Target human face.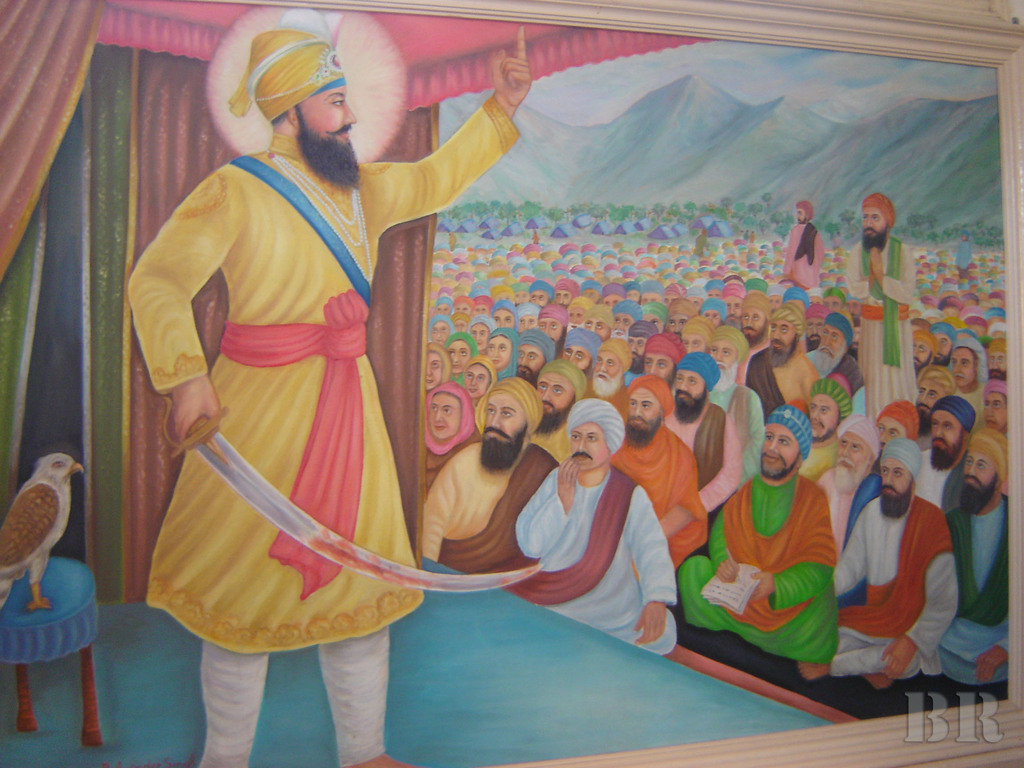
Target region: 740/305/767/342.
